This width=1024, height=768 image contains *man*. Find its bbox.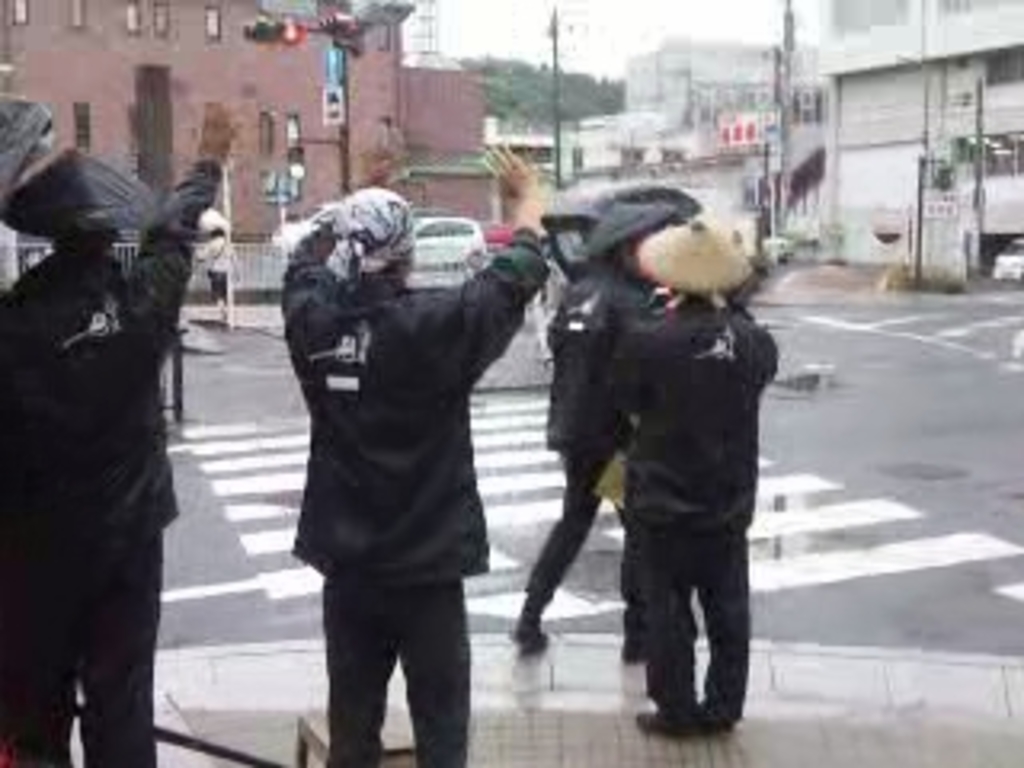
(0,106,240,765).
